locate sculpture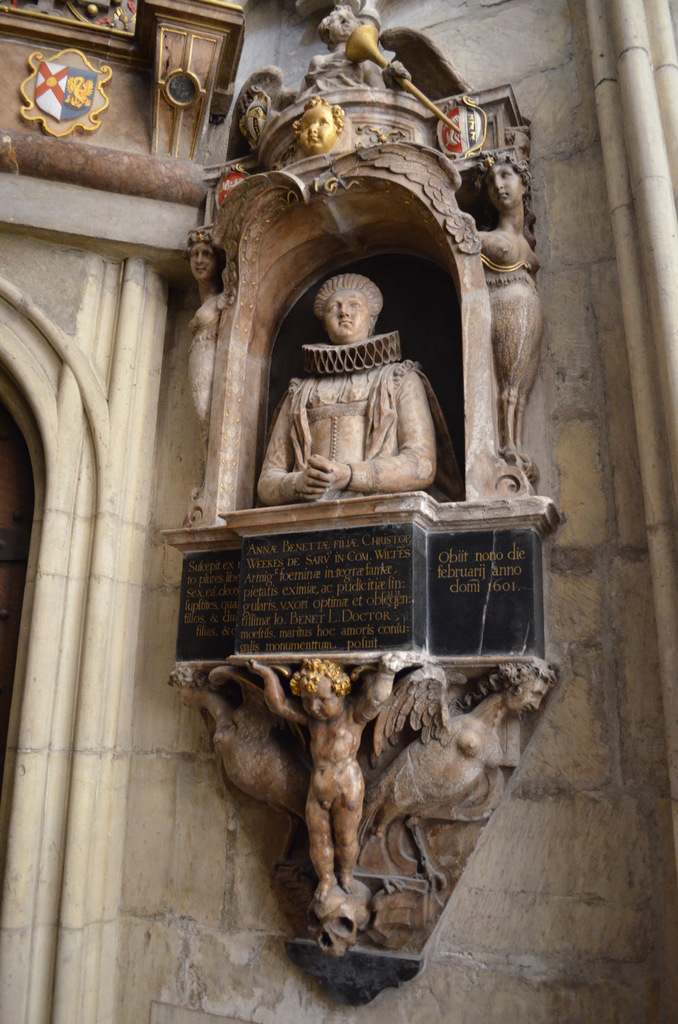
x1=207 y1=637 x2=544 y2=991
